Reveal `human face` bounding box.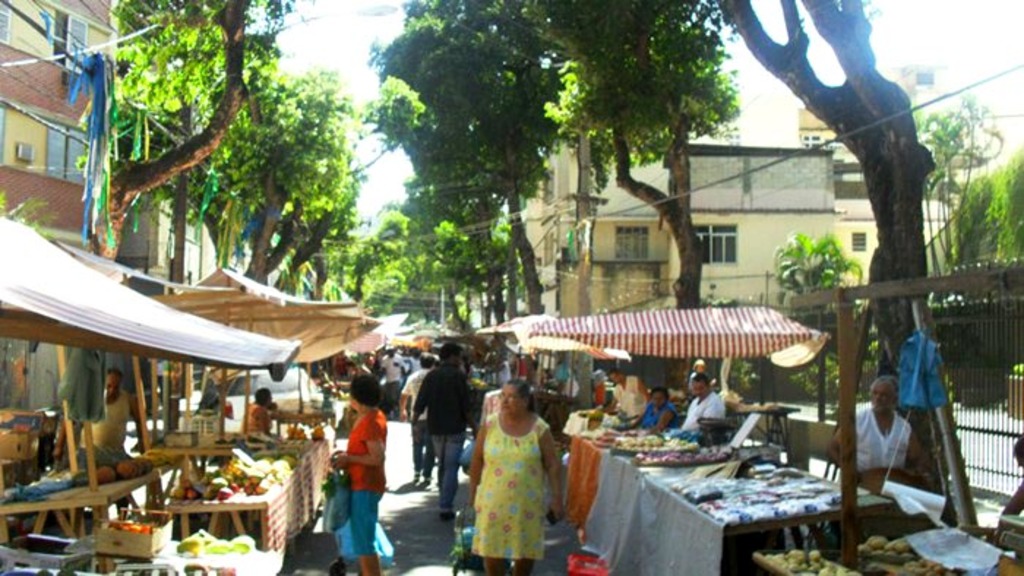
Revealed: [497, 380, 522, 414].
